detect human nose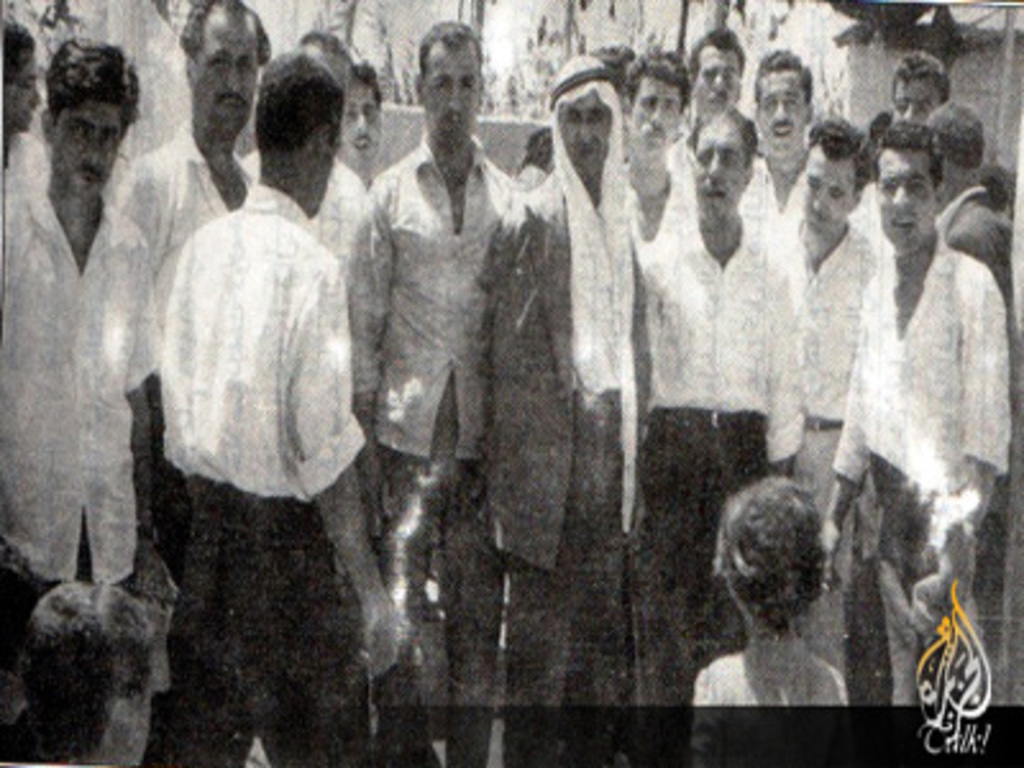
(812, 189, 824, 220)
